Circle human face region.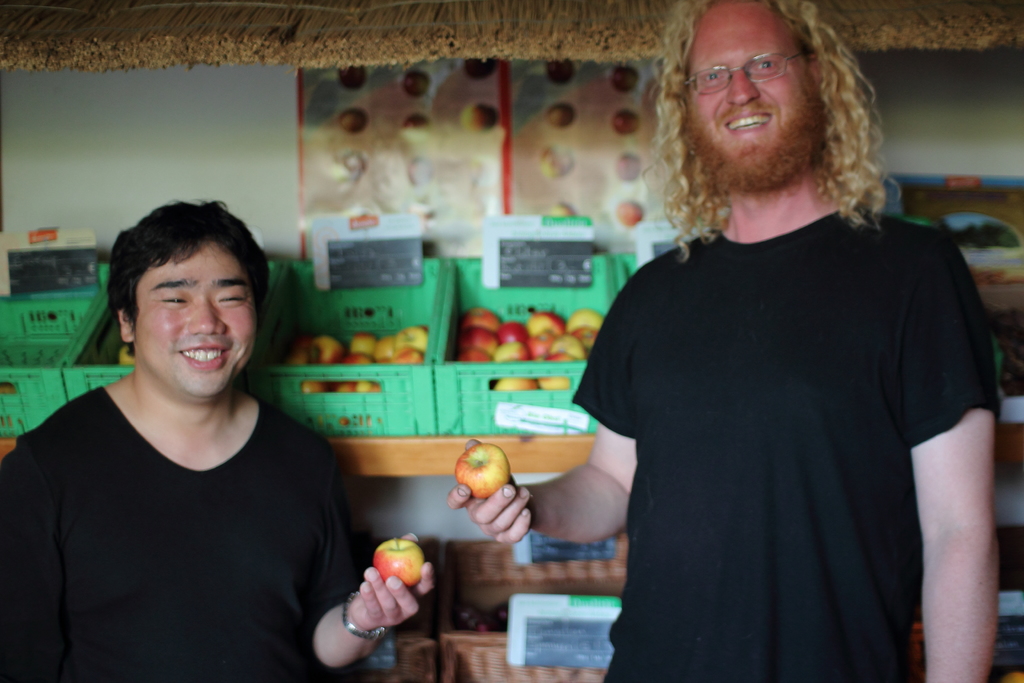
Region: left=680, top=0, right=815, bottom=171.
